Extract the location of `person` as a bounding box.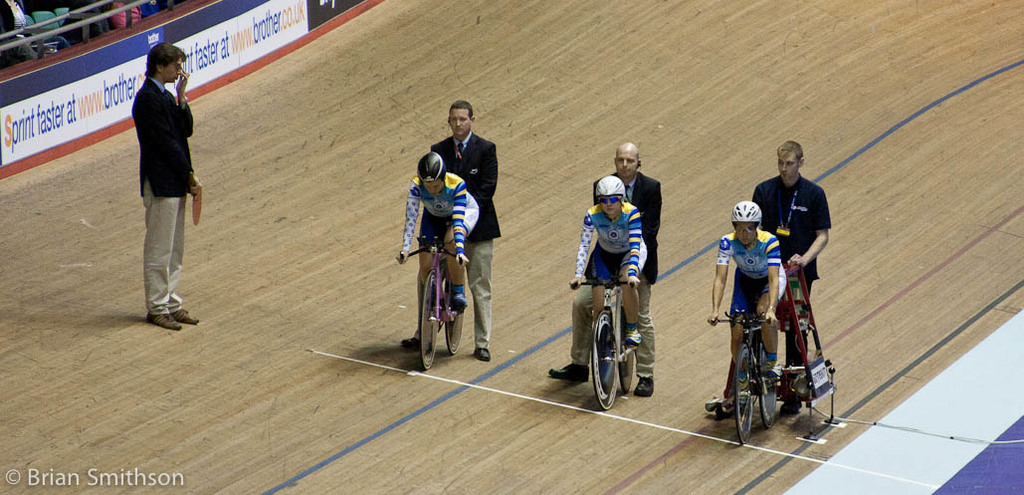
l=550, t=142, r=657, b=399.
